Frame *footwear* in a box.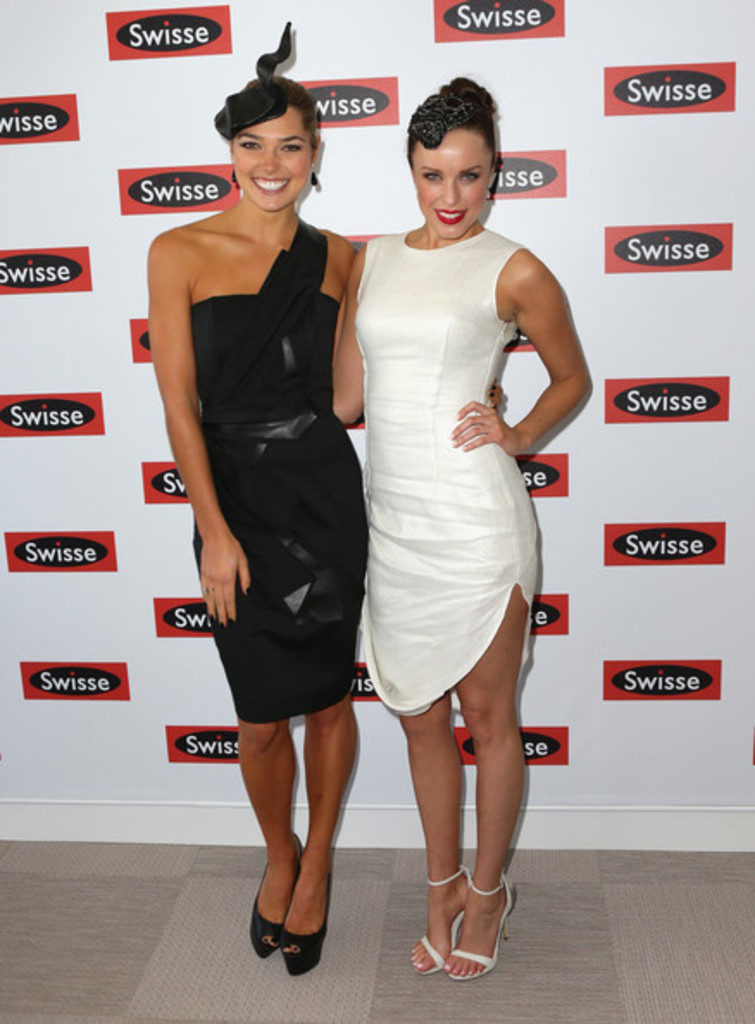
x1=250 y1=846 x2=300 y2=964.
